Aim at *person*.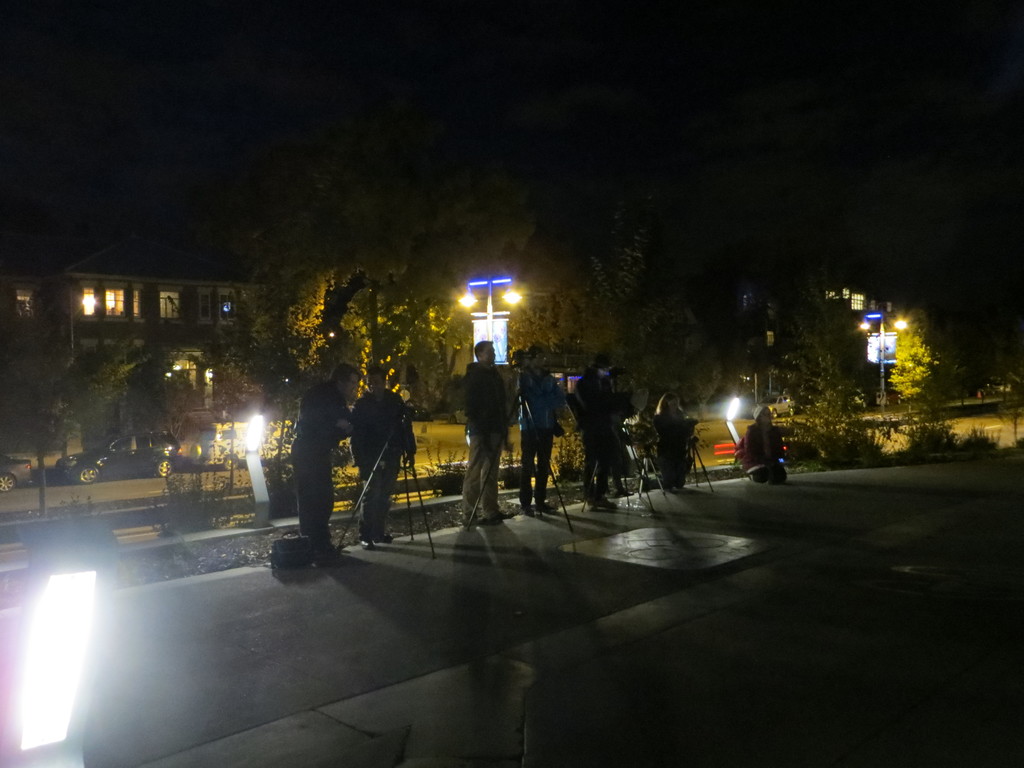
Aimed at detection(569, 359, 619, 508).
